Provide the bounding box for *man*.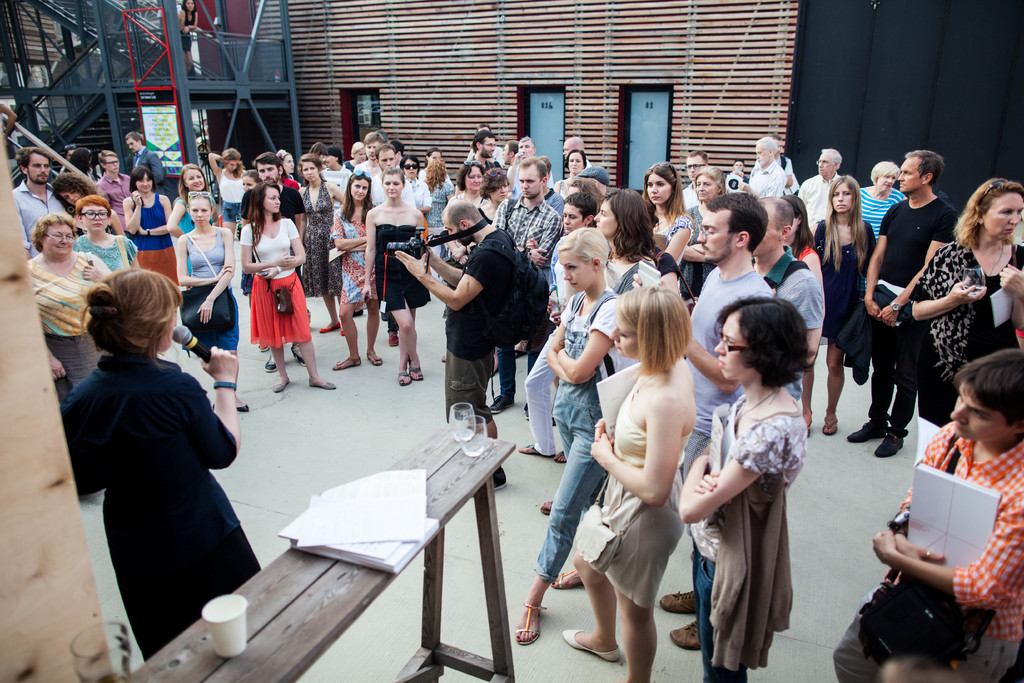
[124,121,169,185].
